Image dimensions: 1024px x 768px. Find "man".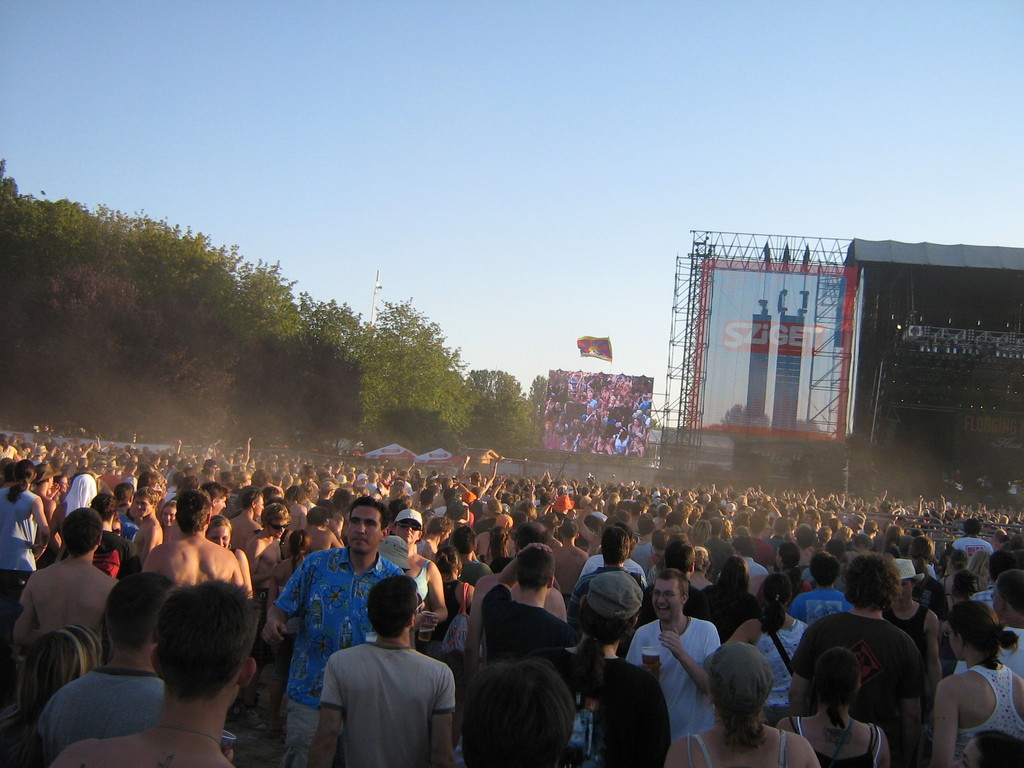
242, 502, 294, 735.
